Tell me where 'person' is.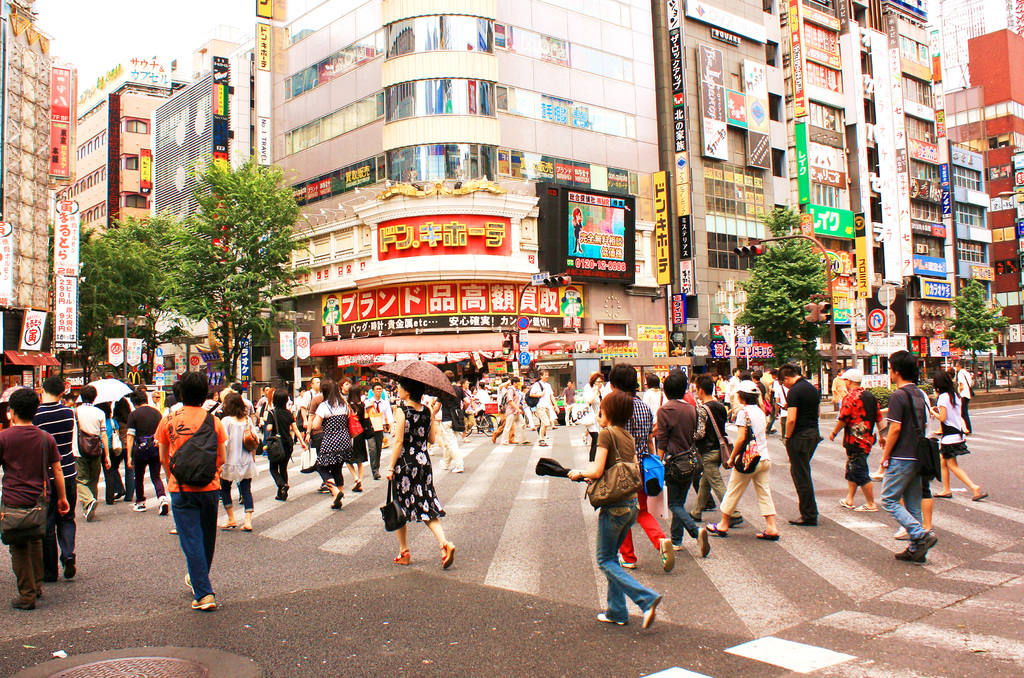
'person' is at rect(883, 351, 937, 561).
